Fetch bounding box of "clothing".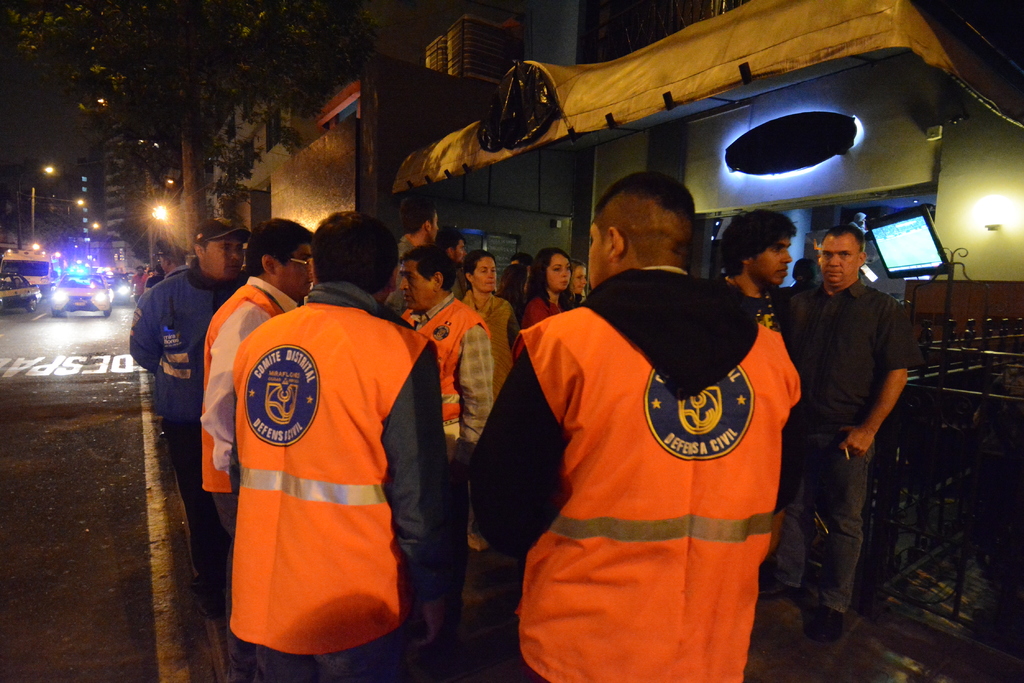
Bbox: <box>457,257,527,383</box>.
